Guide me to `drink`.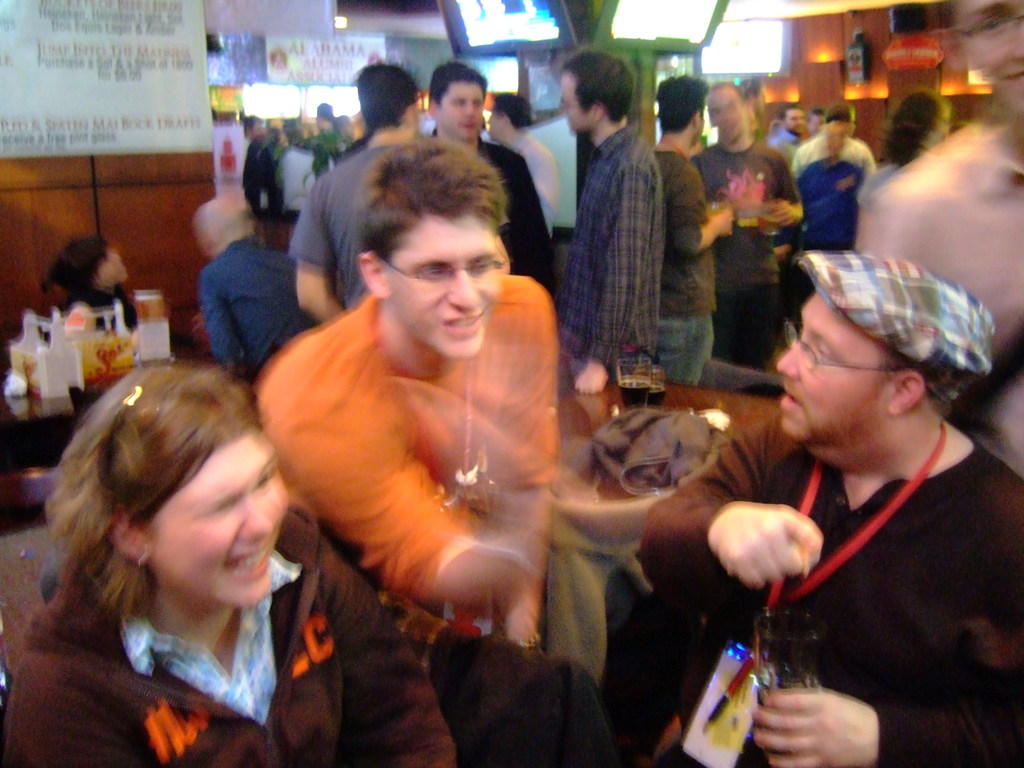
Guidance: {"x1": 755, "y1": 673, "x2": 820, "y2": 756}.
